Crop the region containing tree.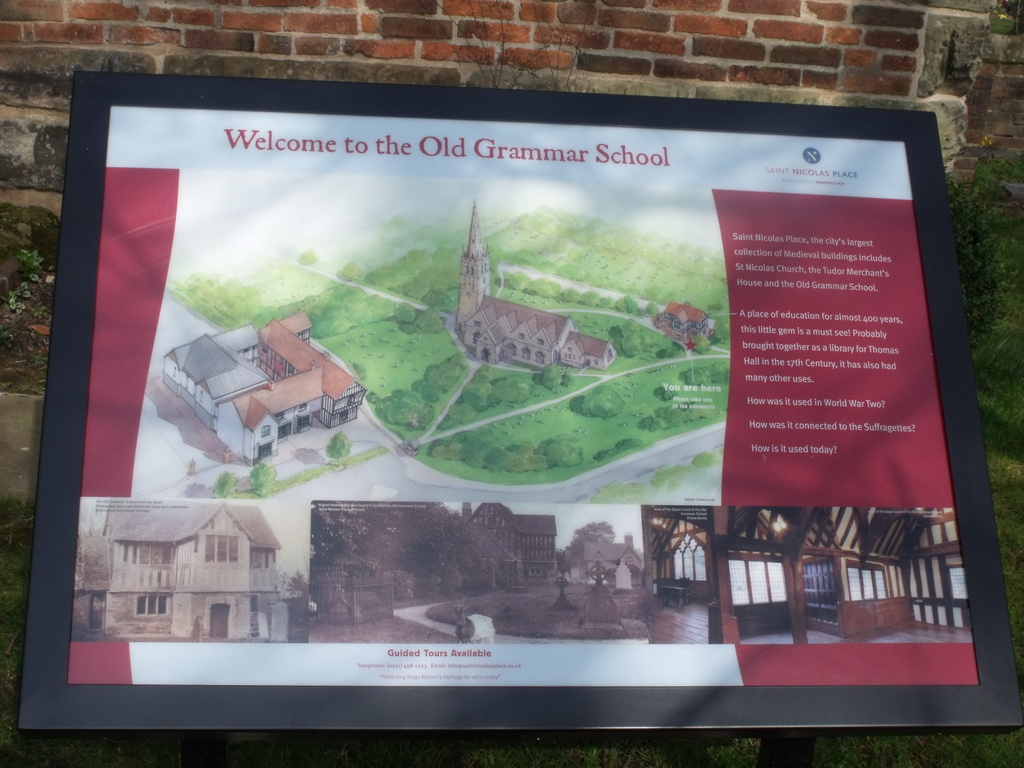
Crop region: (left=417, top=288, right=460, bottom=311).
